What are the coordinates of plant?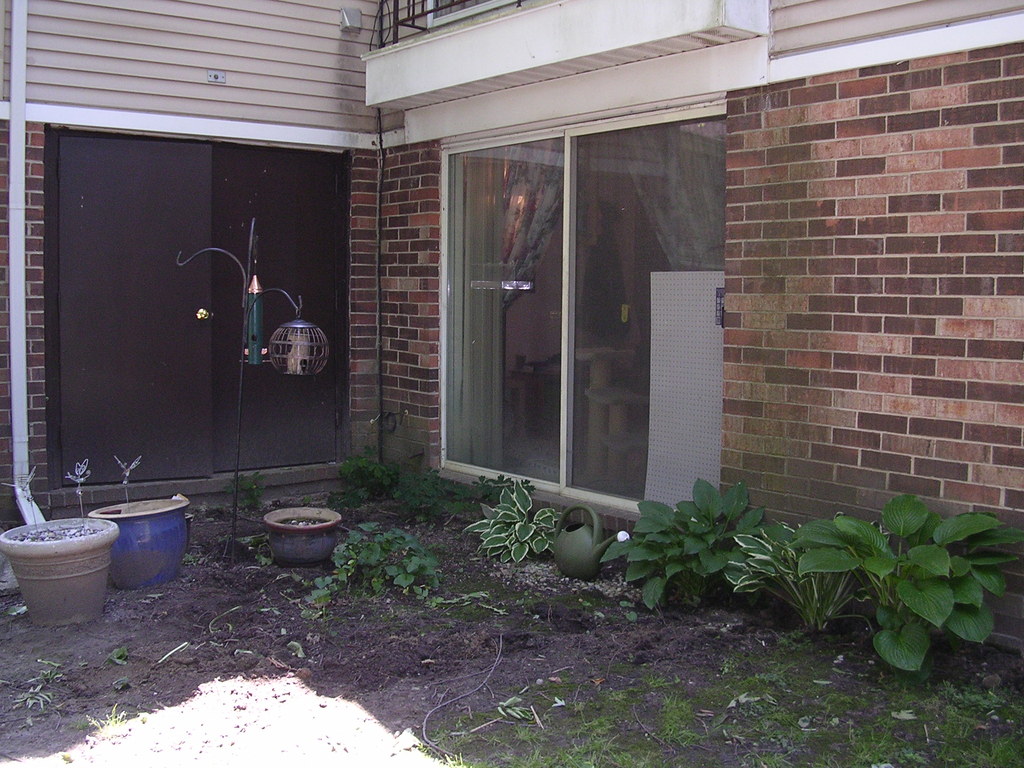
250 602 286 627.
